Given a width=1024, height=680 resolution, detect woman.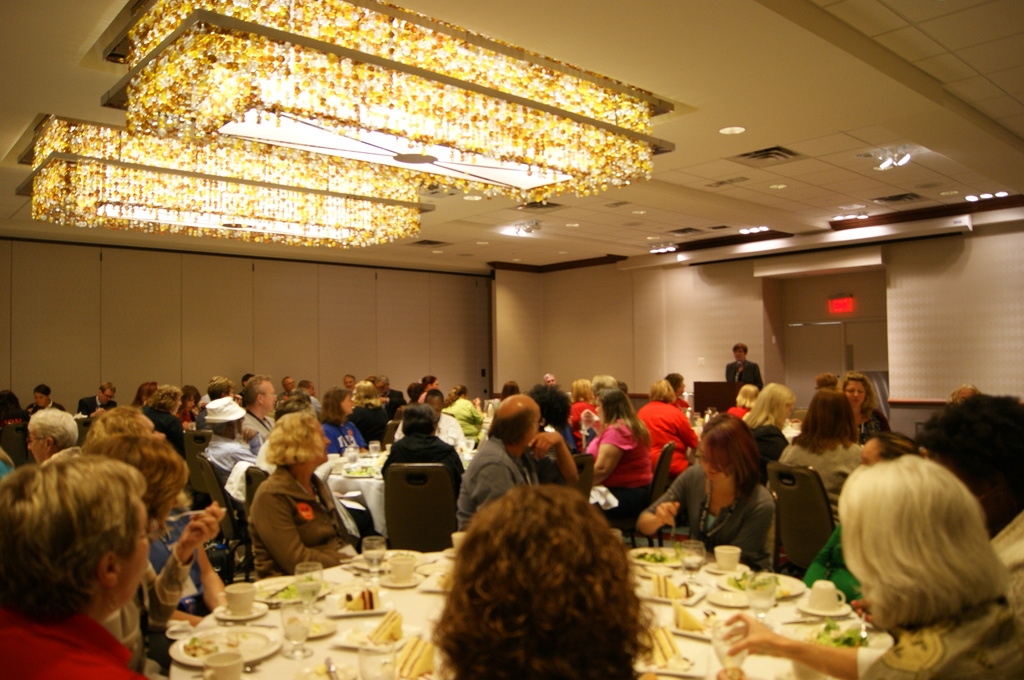
detection(91, 404, 239, 622).
